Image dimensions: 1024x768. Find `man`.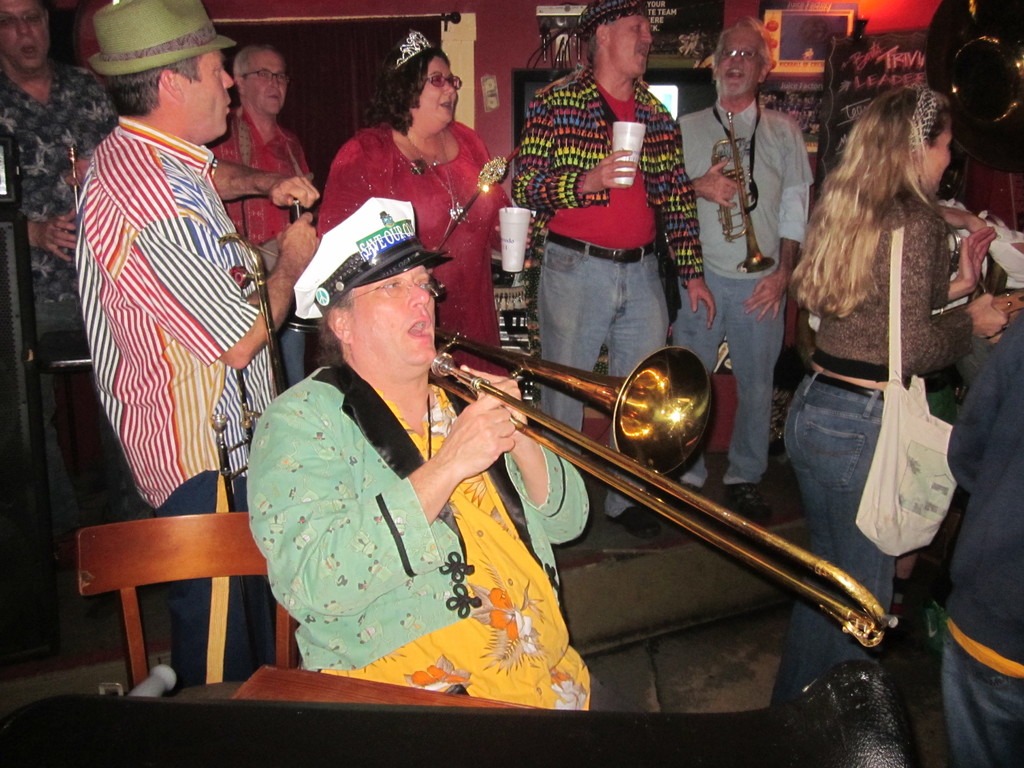
select_region(63, 0, 315, 682).
